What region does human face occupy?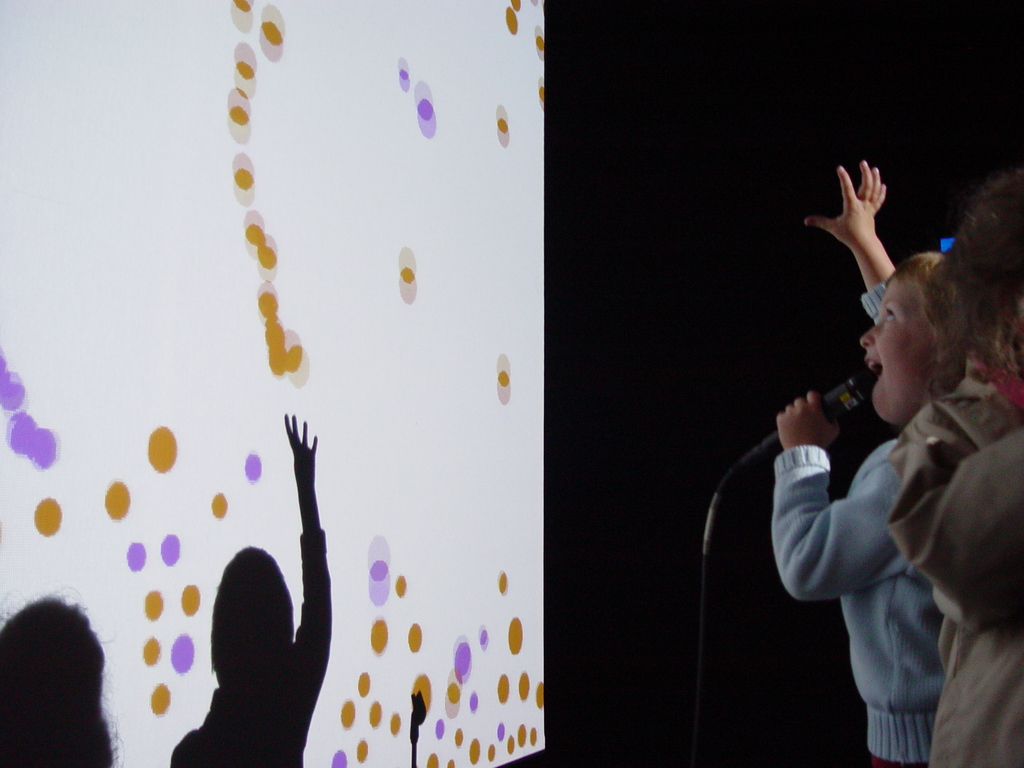
rect(857, 278, 929, 415).
